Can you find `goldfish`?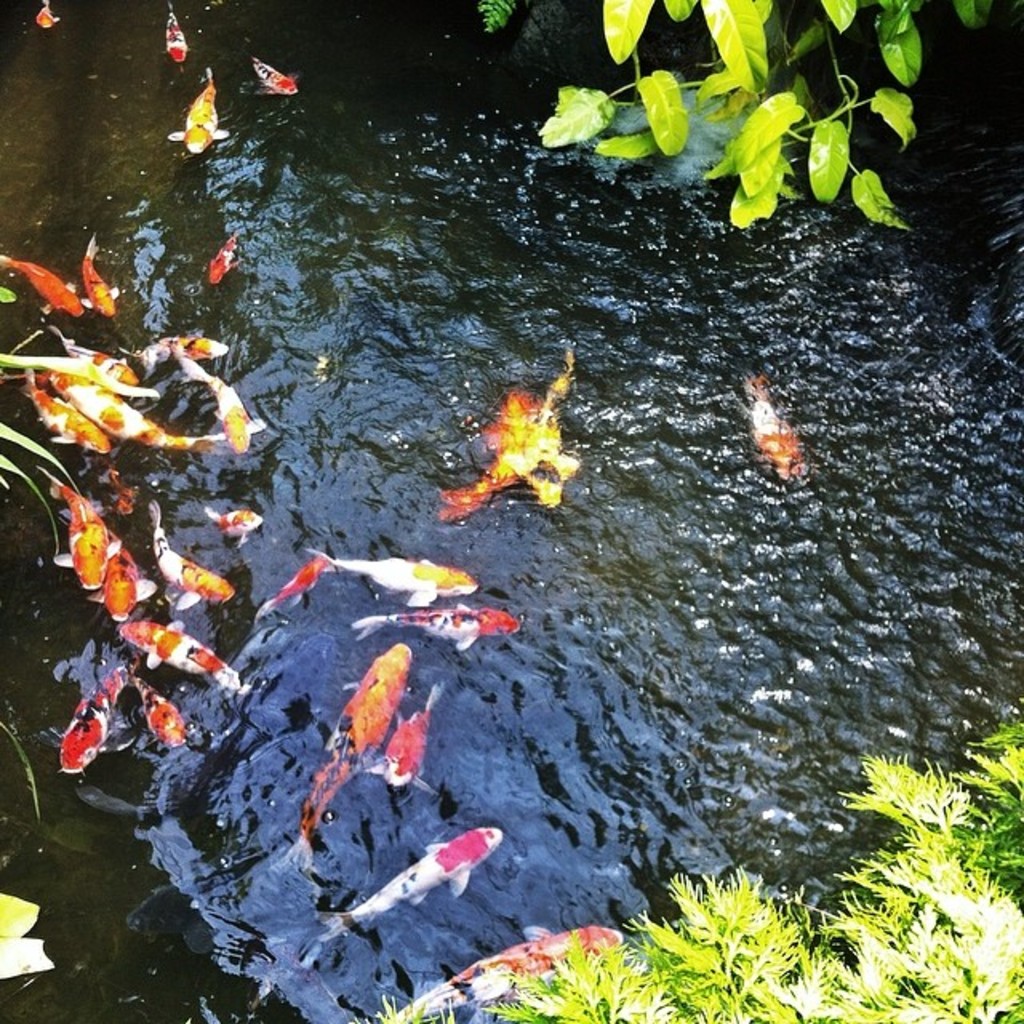
Yes, bounding box: [381,922,630,1021].
